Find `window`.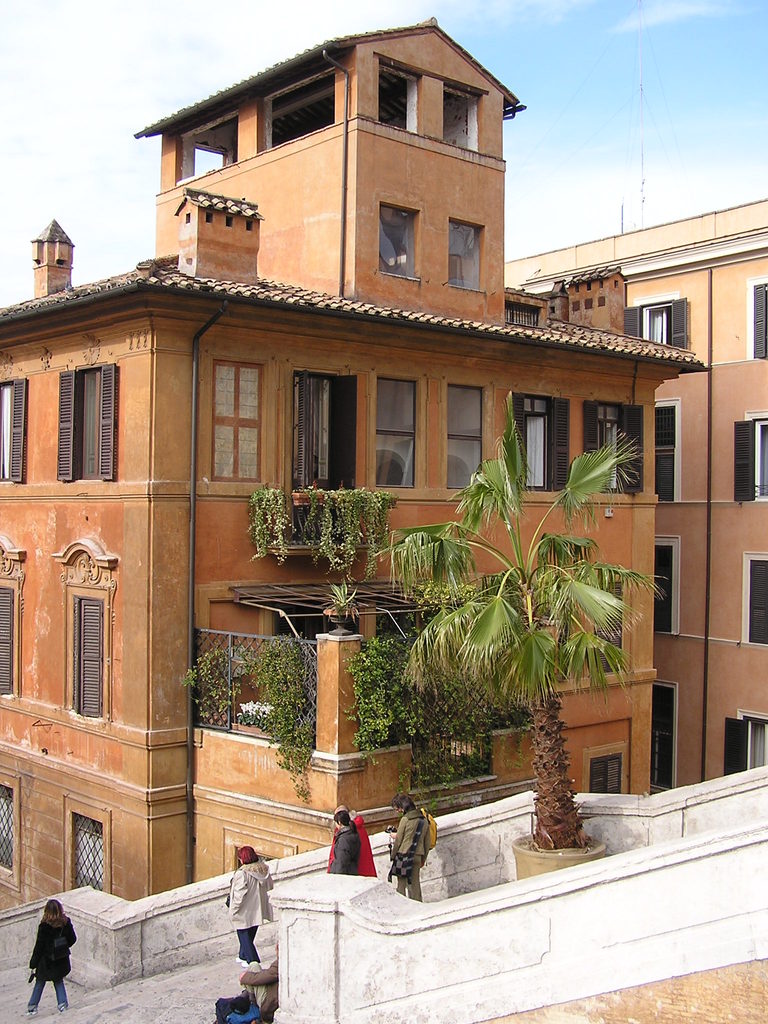
left=55, top=360, right=120, bottom=483.
